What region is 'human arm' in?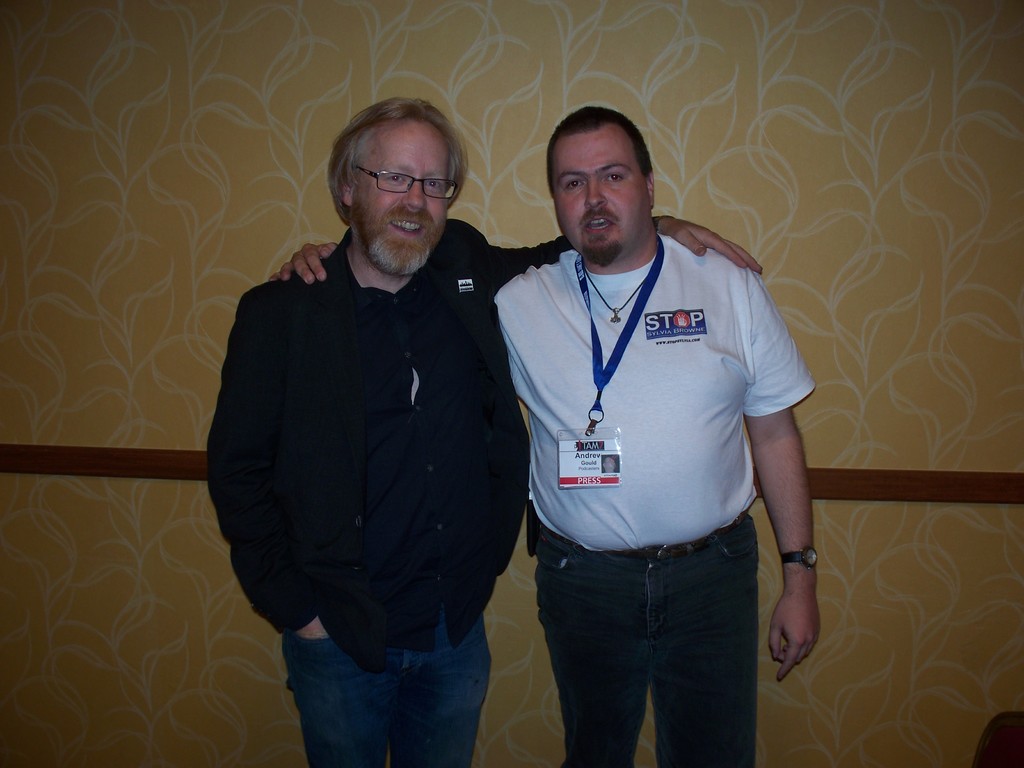
470,212,767,291.
